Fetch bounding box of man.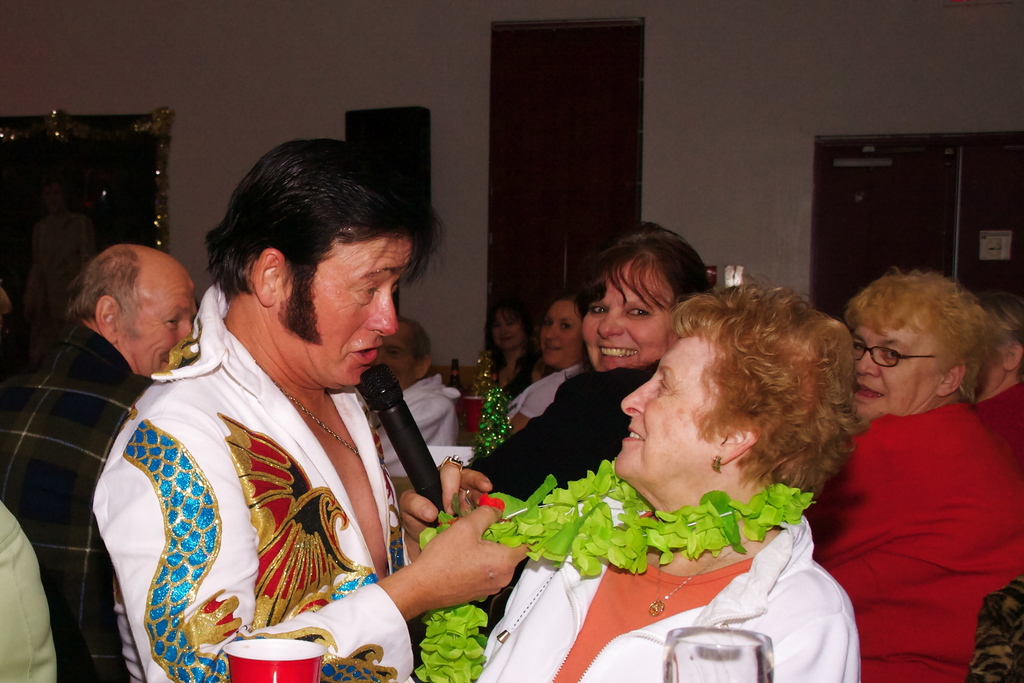
Bbox: box(0, 244, 216, 682).
